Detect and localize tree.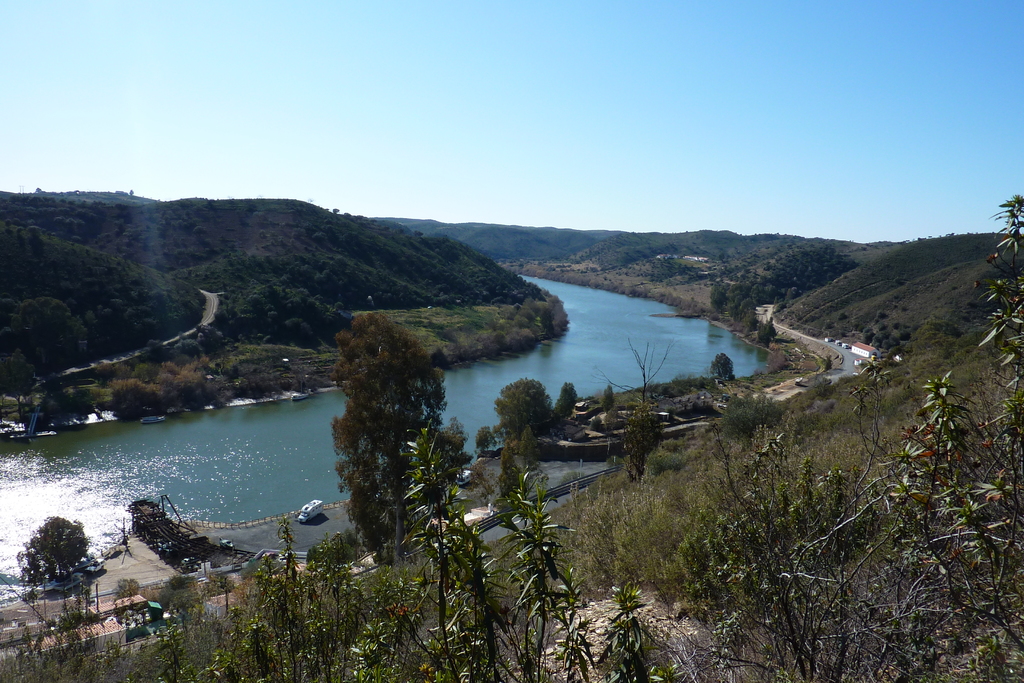
Localized at BBox(317, 288, 460, 584).
